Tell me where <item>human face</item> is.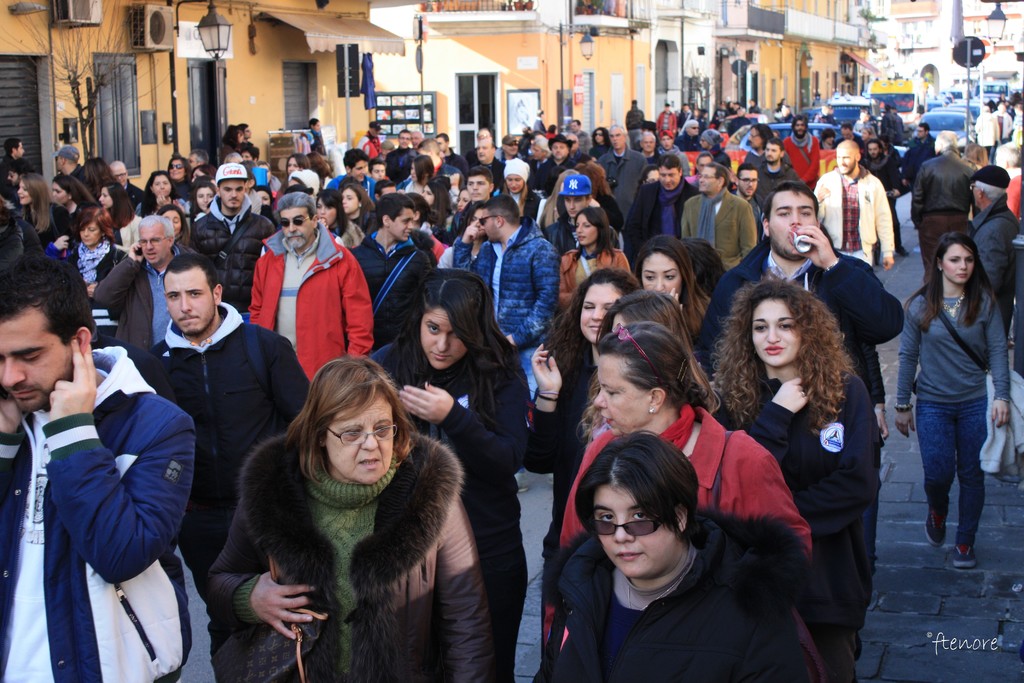
<item>human face</item> is at 973/184/979/209.
